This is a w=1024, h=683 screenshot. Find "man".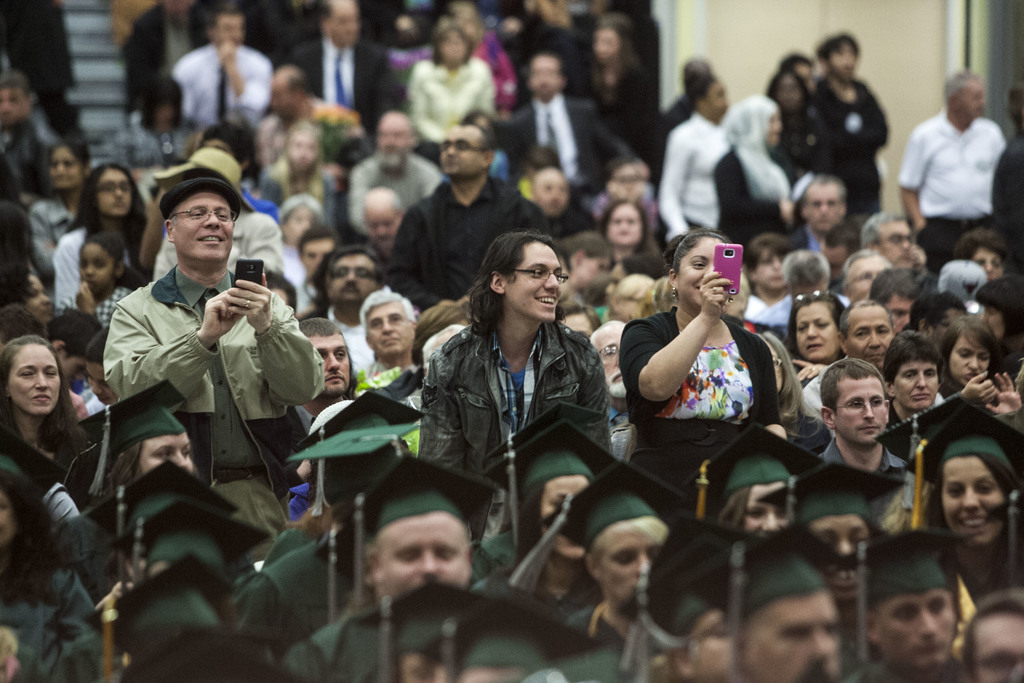
Bounding box: 860, 208, 931, 276.
